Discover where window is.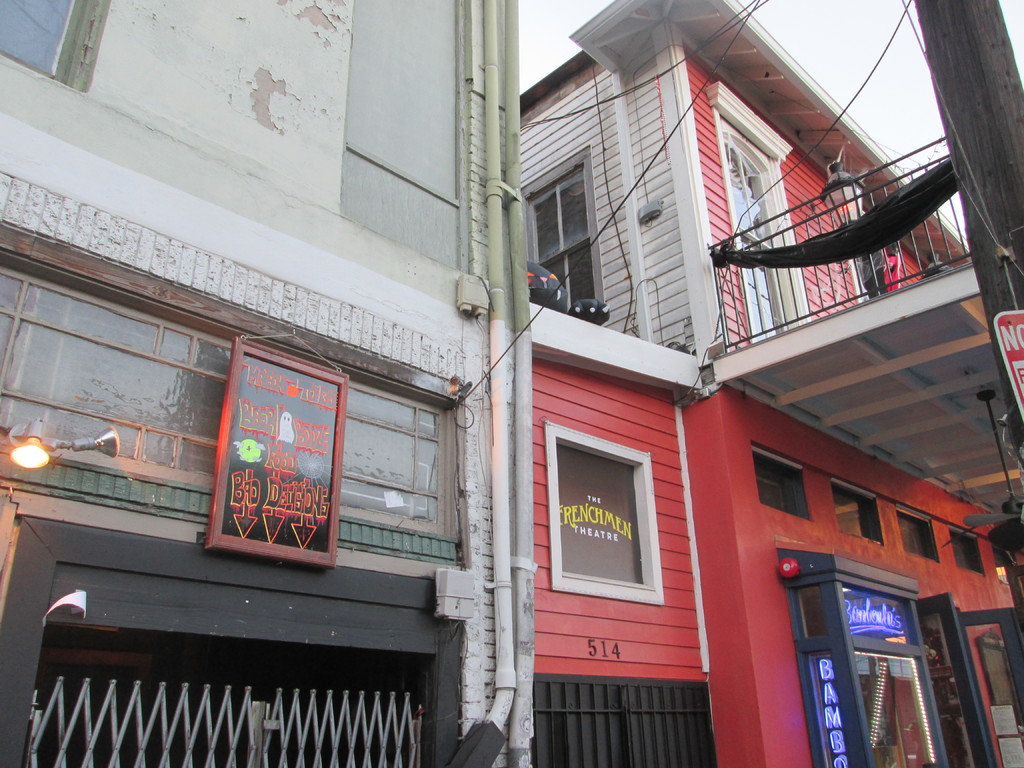
Discovered at box=[551, 403, 674, 624].
